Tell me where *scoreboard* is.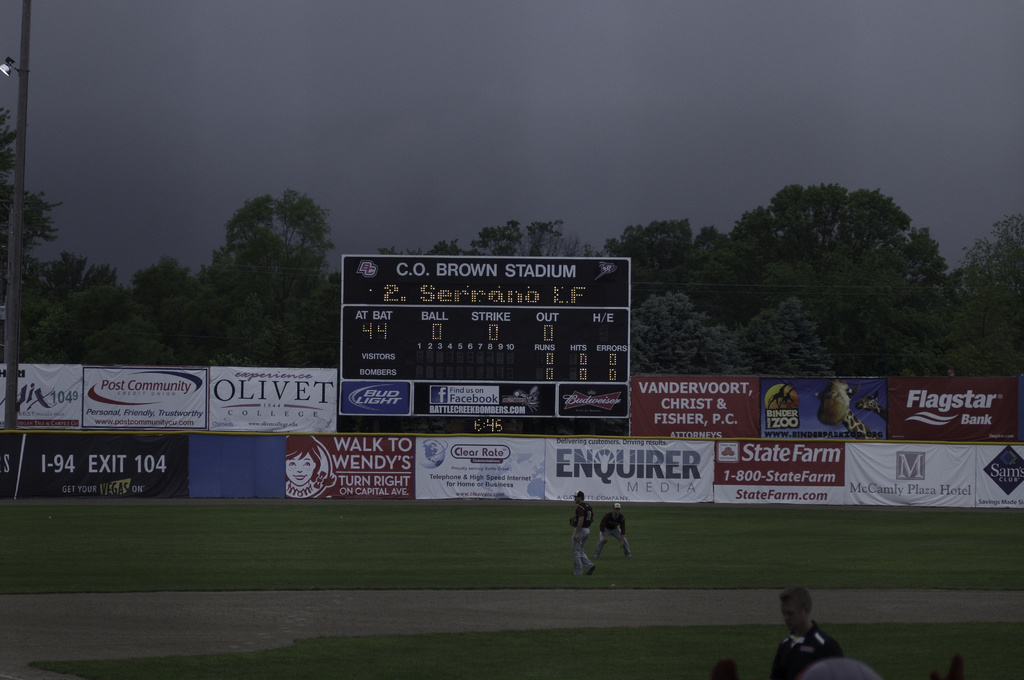
*scoreboard* is at box(350, 247, 636, 464).
